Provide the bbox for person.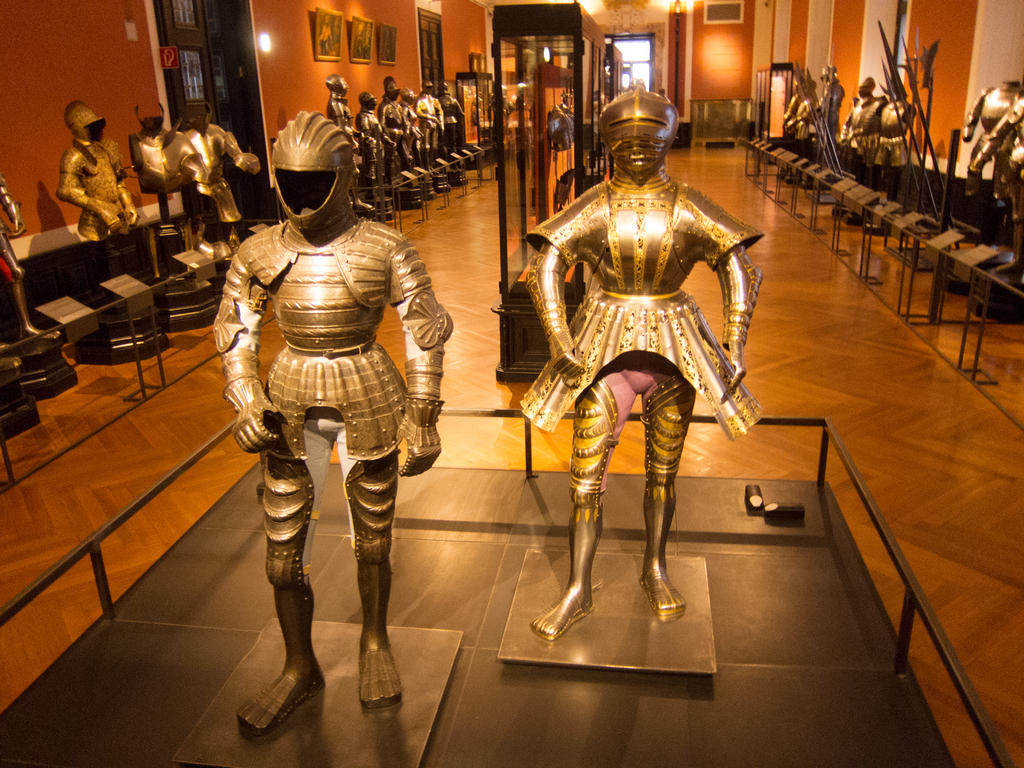
left=783, top=80, right=810, bottom=161.
